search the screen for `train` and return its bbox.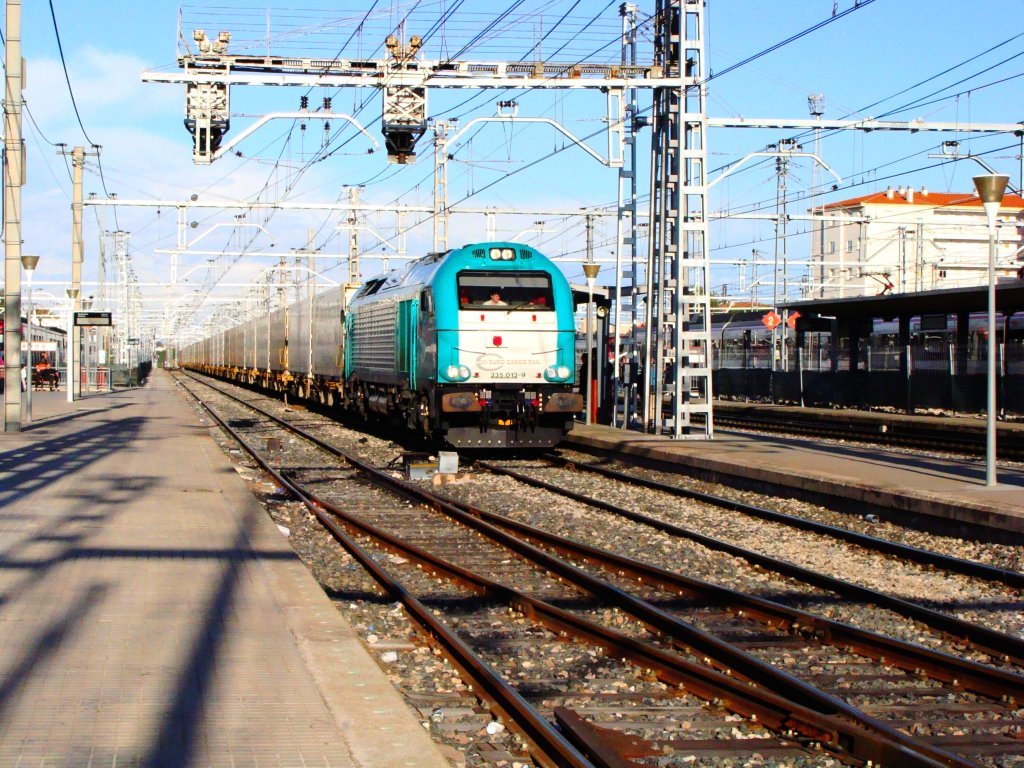
Found: left=177, top=238, right=589, bottom=458.
